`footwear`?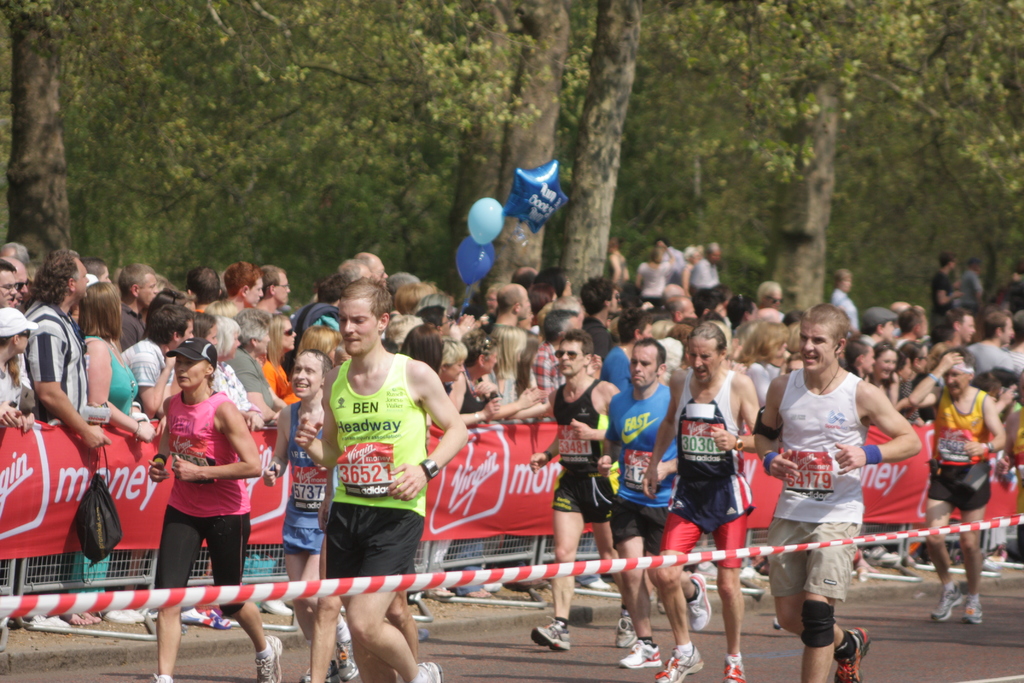
box=[965, 583, 985, 625]
